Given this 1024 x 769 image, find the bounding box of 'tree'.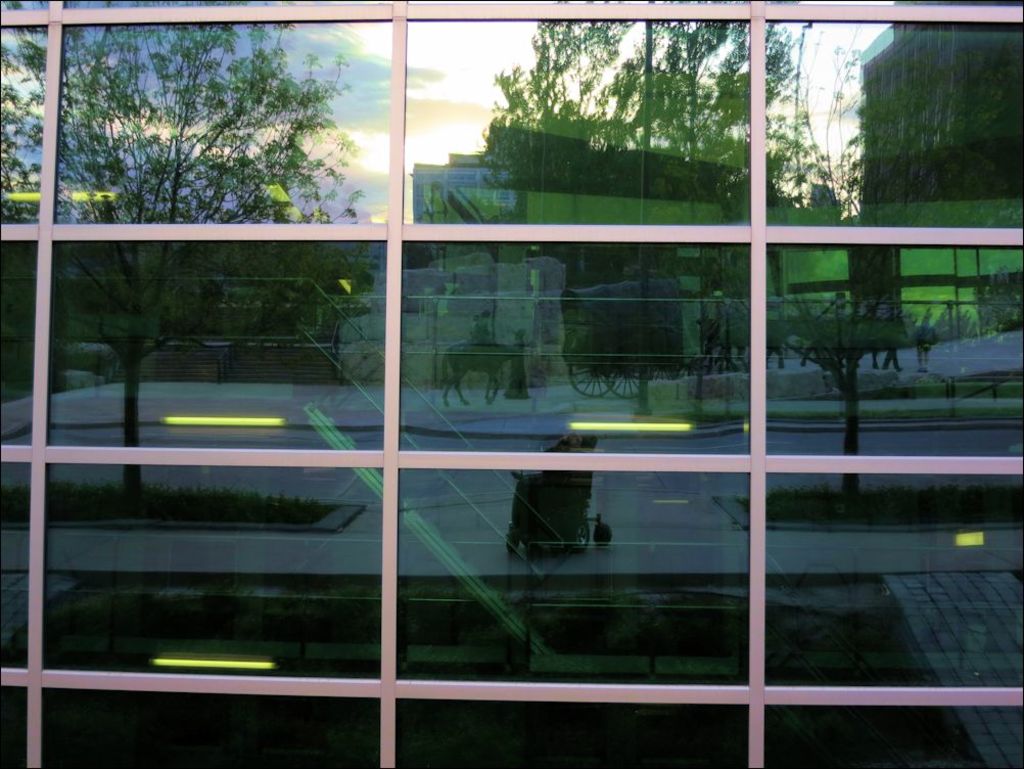
{"x1": 415, "y1": 0, "x2": 835, "y2": 397}.
